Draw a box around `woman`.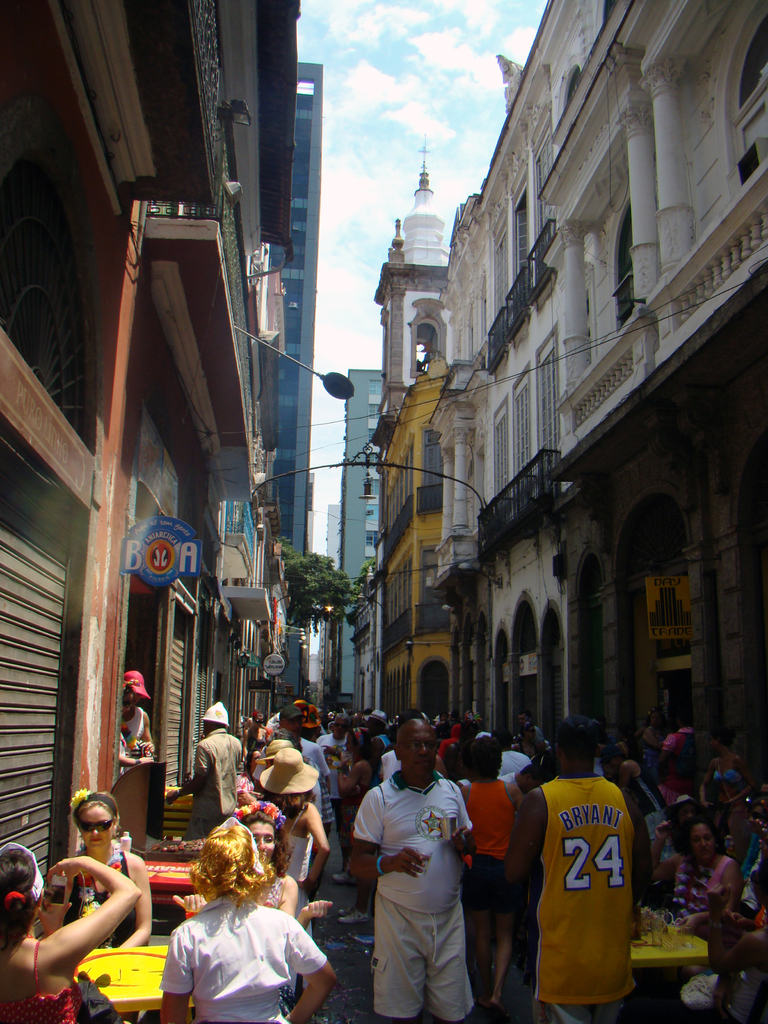
642,813,740,951.
